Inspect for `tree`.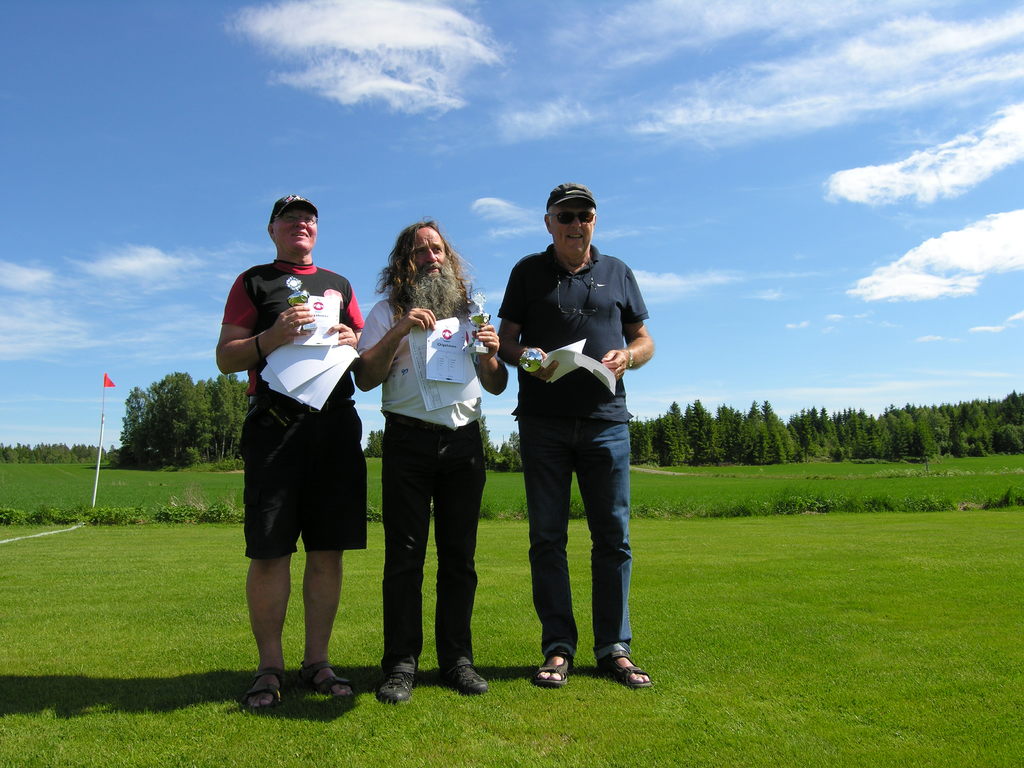
Inspection: (655, 399, 692, 463).
